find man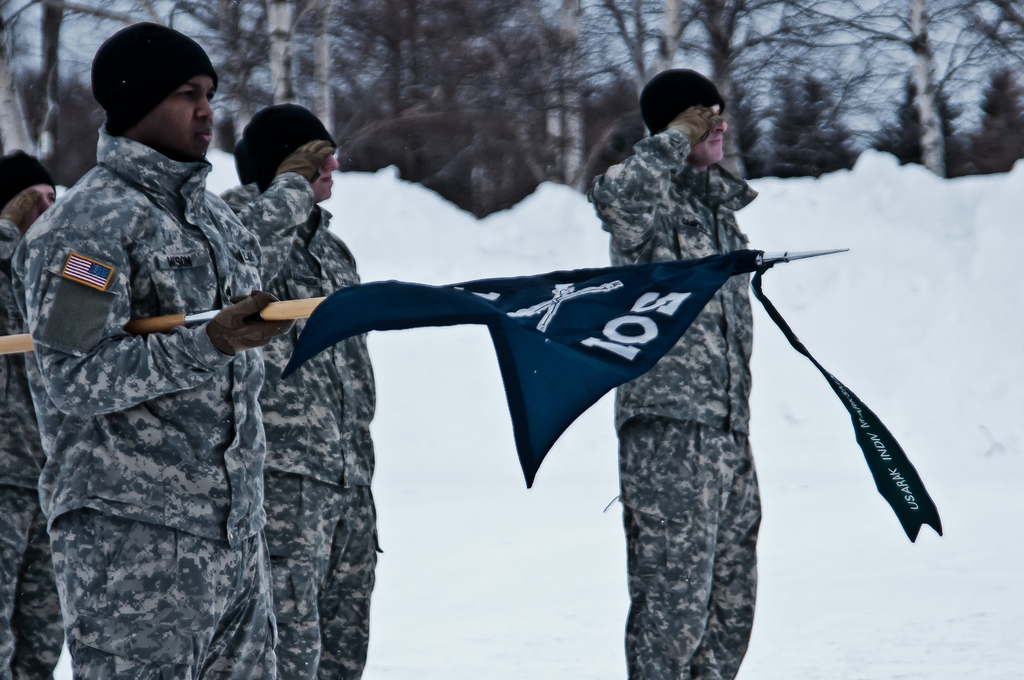
{"x1": 586, "y1": 65, "x2": 758, "y2": 679}
